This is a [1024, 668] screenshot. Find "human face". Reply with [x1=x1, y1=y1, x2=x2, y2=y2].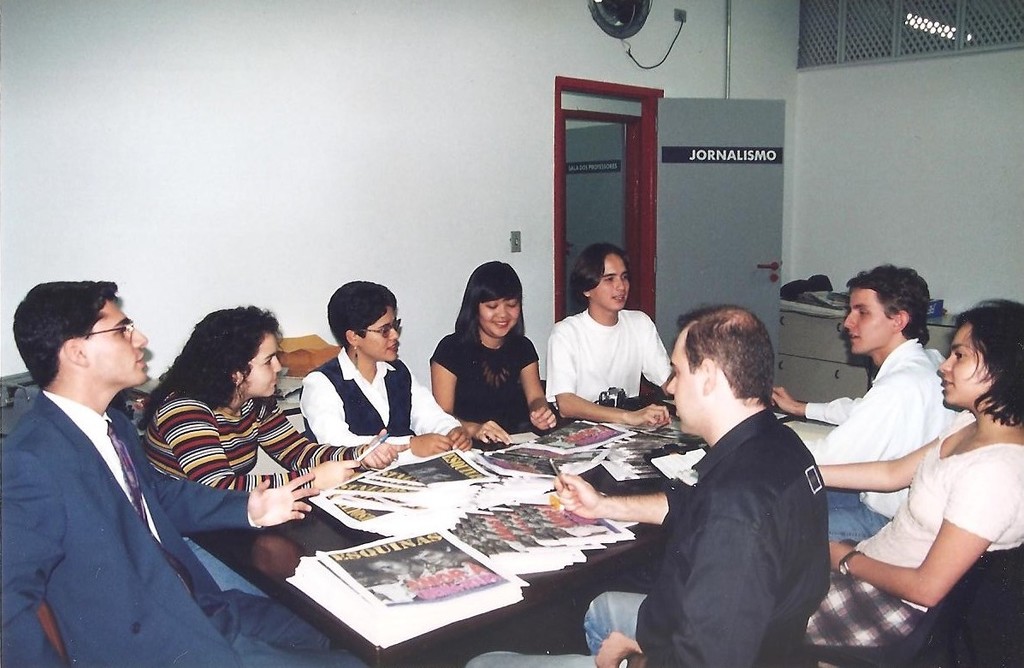
[x1=842, y1=282, x2=891, y2=352].
